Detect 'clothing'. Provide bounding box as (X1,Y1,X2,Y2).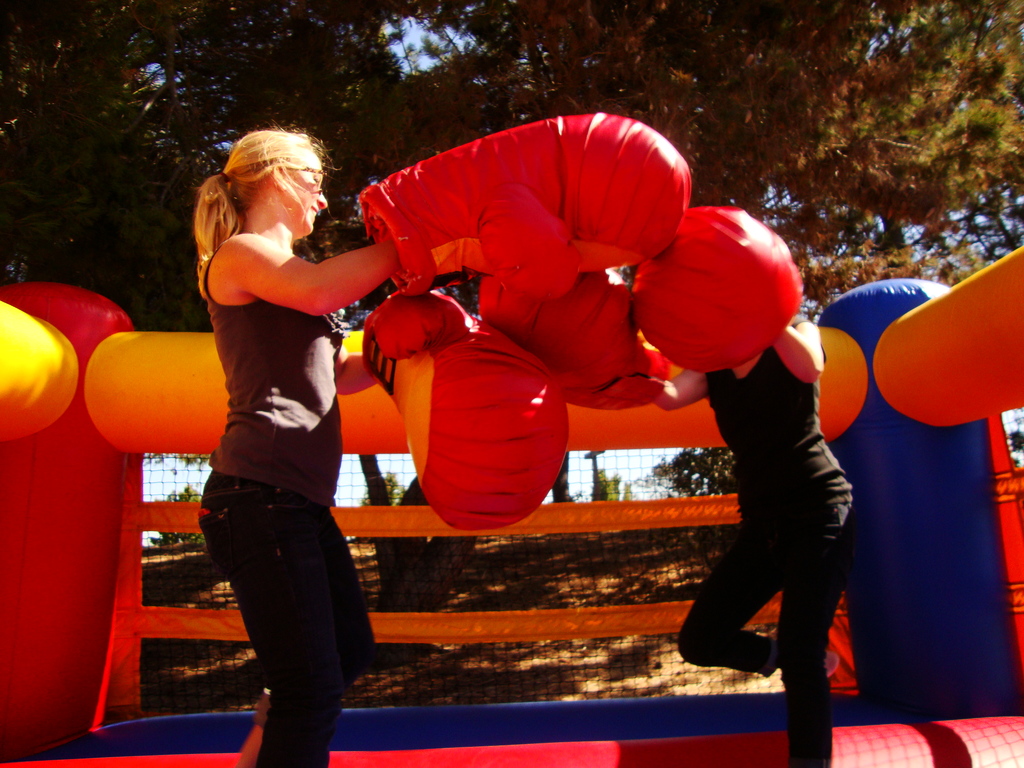
(666,242,879,721).
